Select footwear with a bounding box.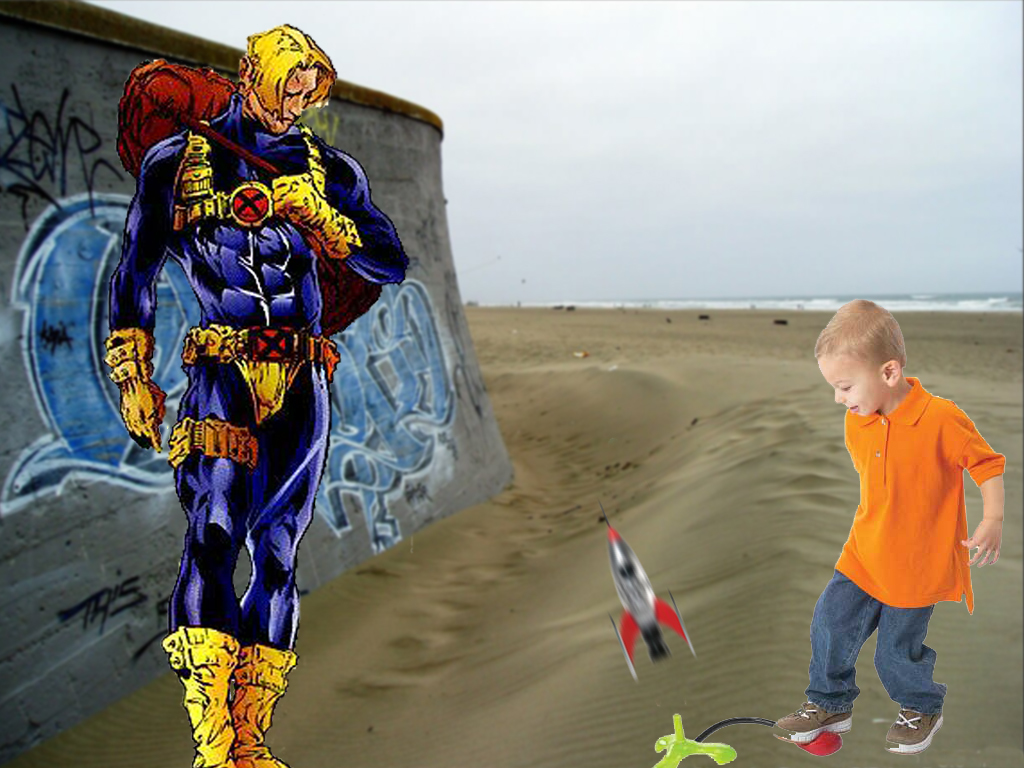
882 704 950 750.
